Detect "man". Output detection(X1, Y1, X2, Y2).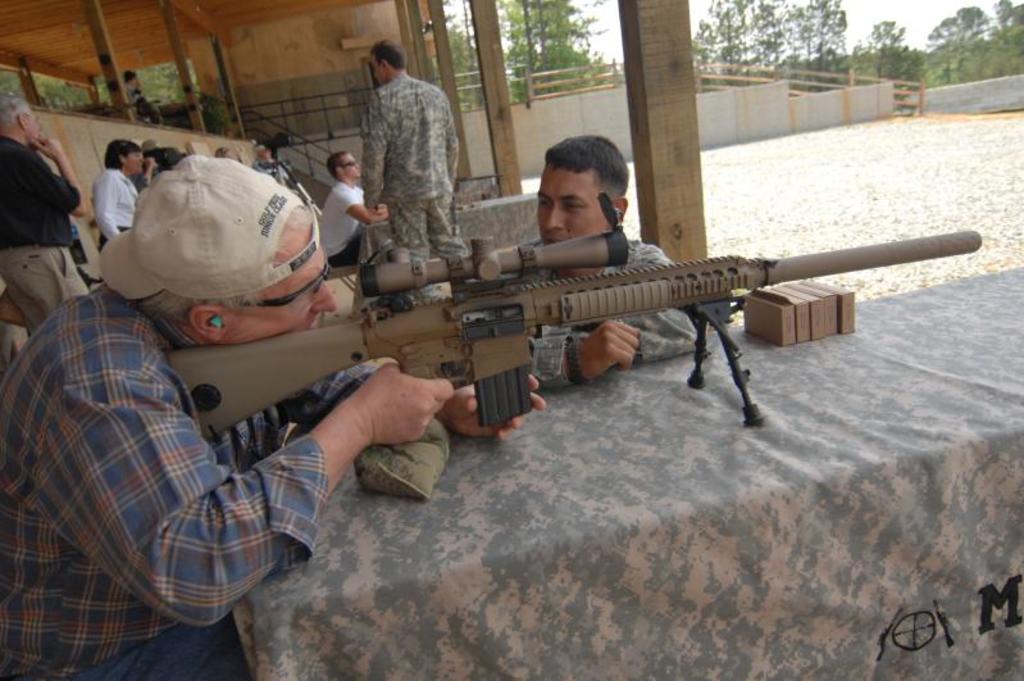
detection(0, 151, 545, 680).
